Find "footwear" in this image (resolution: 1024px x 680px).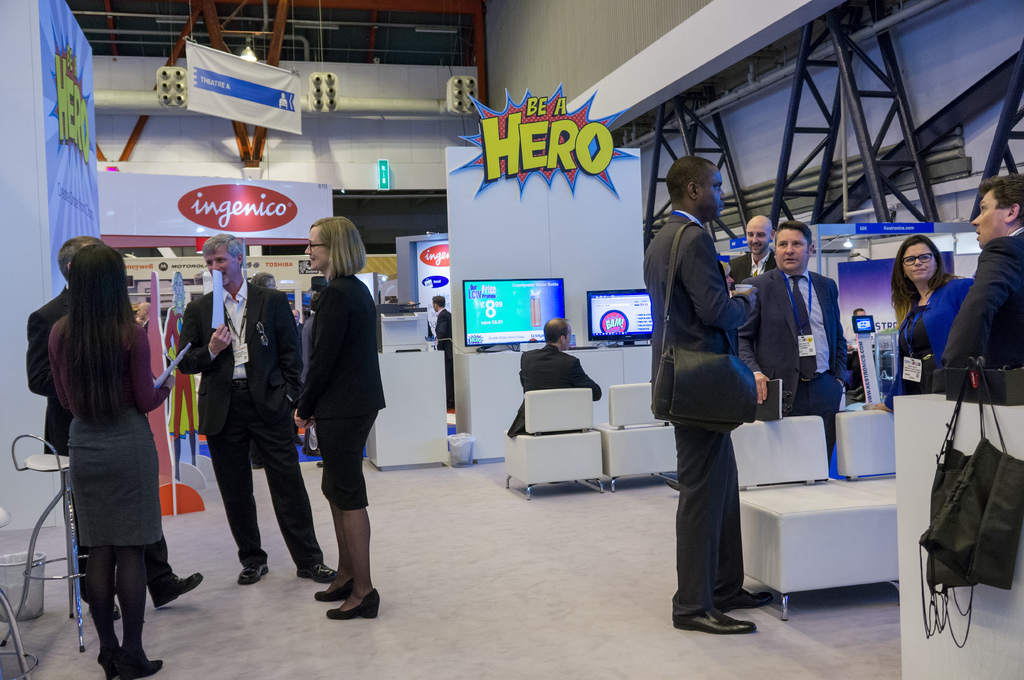
x1=326 y1=586 x2=378 y2=617.
